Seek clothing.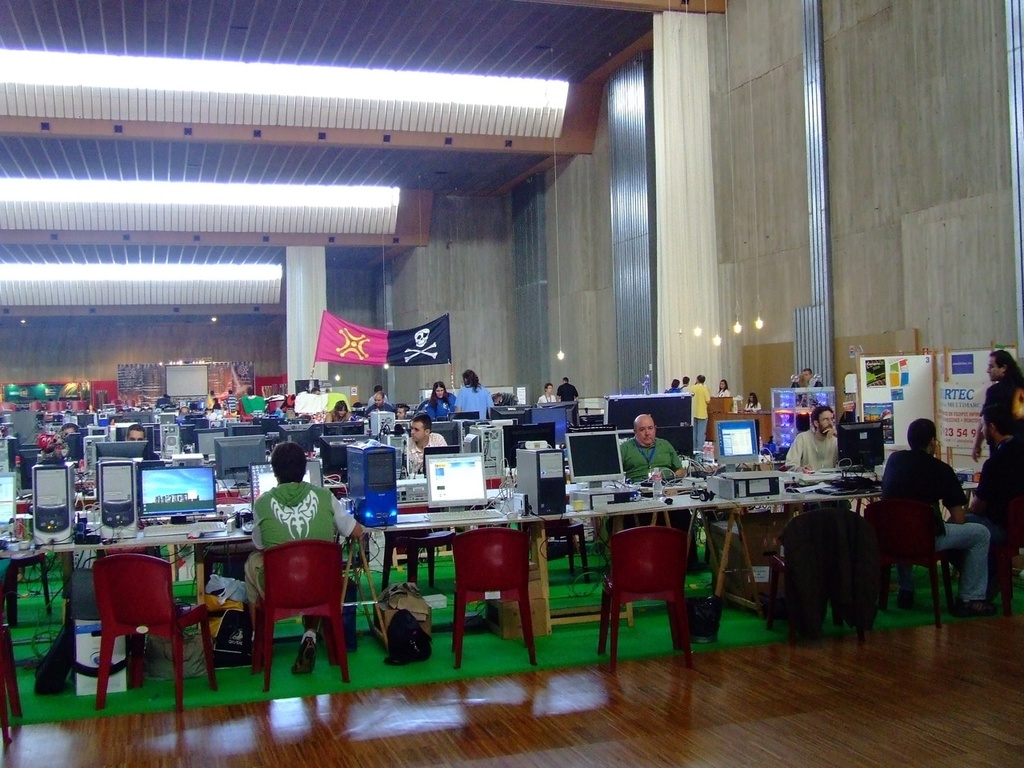
{"x1": 404, "y1": 430, "x2": 446, "y2": 474}.
